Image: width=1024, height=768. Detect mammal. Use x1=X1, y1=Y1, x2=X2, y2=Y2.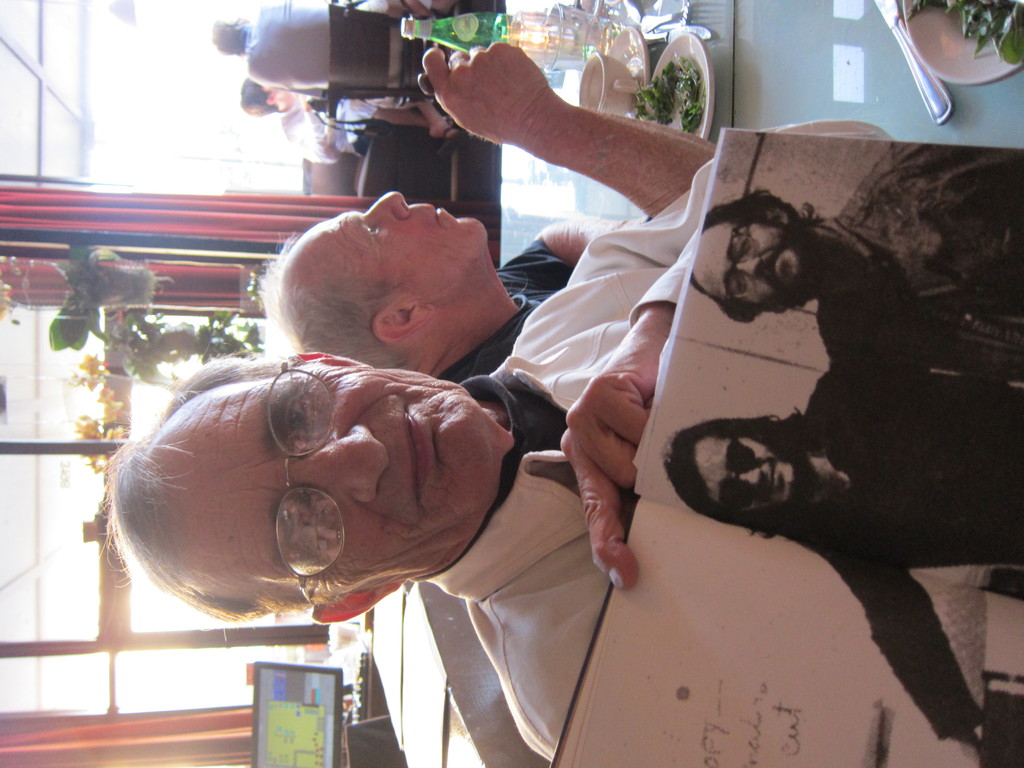
x1=106, y1=120, x2=894, y2=766.
